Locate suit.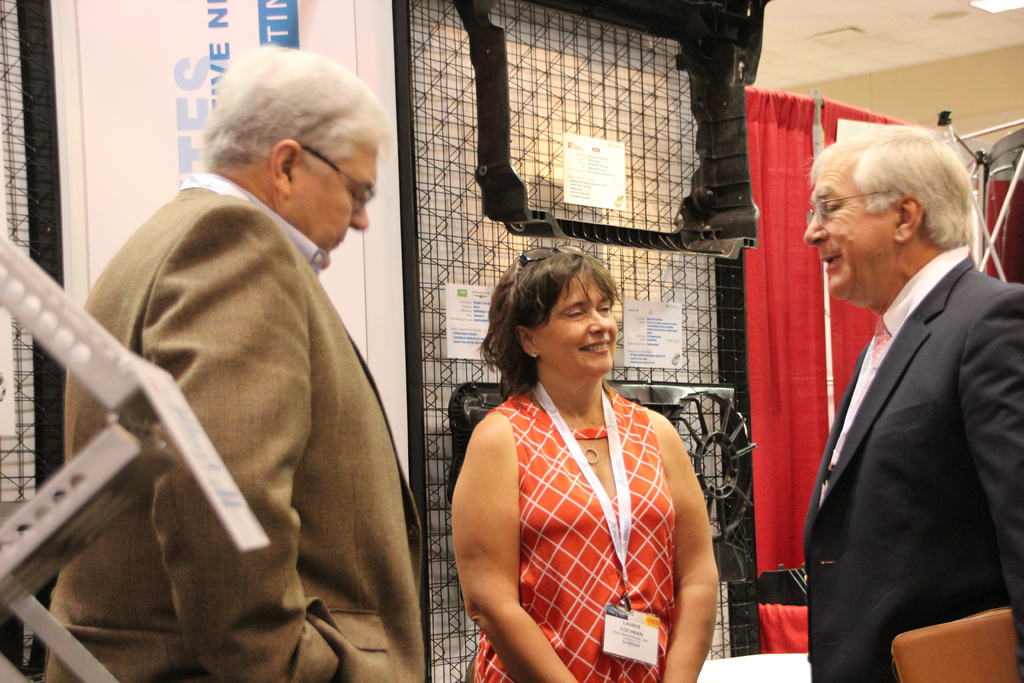
Bounding box: 72, 48, 415, 678.
